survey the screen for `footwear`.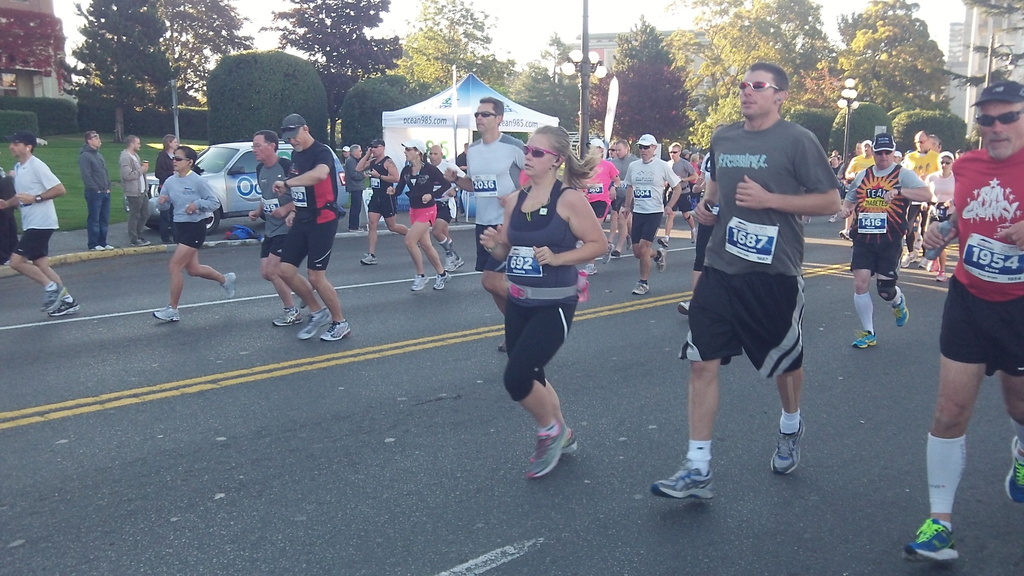
Survey found: <bbox>321, 321, 353, 340</bbox>.
